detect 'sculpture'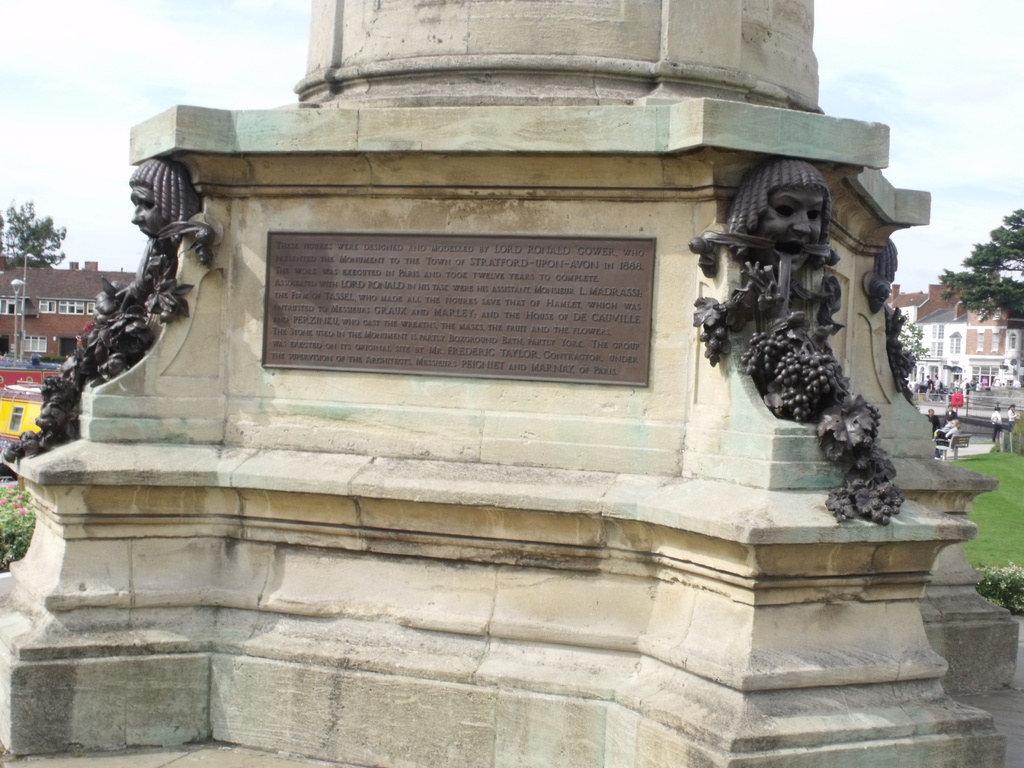
(0, 146, 223, 468)
